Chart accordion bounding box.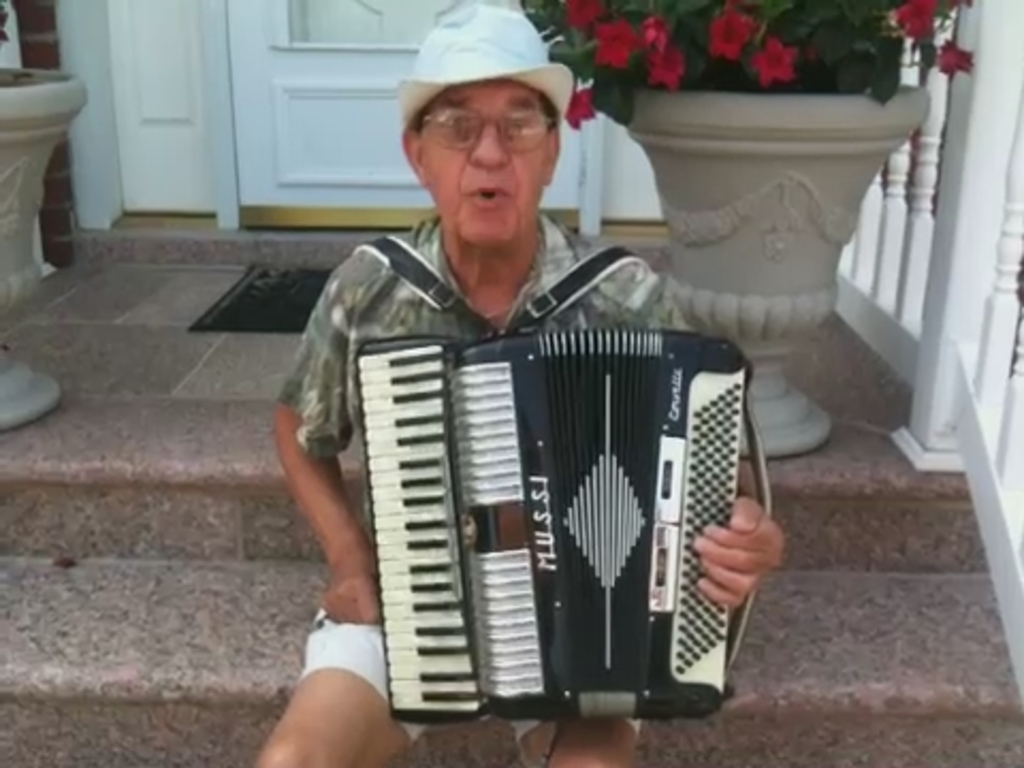
Charted: left=352, top=222, right=774, bottom=717.
